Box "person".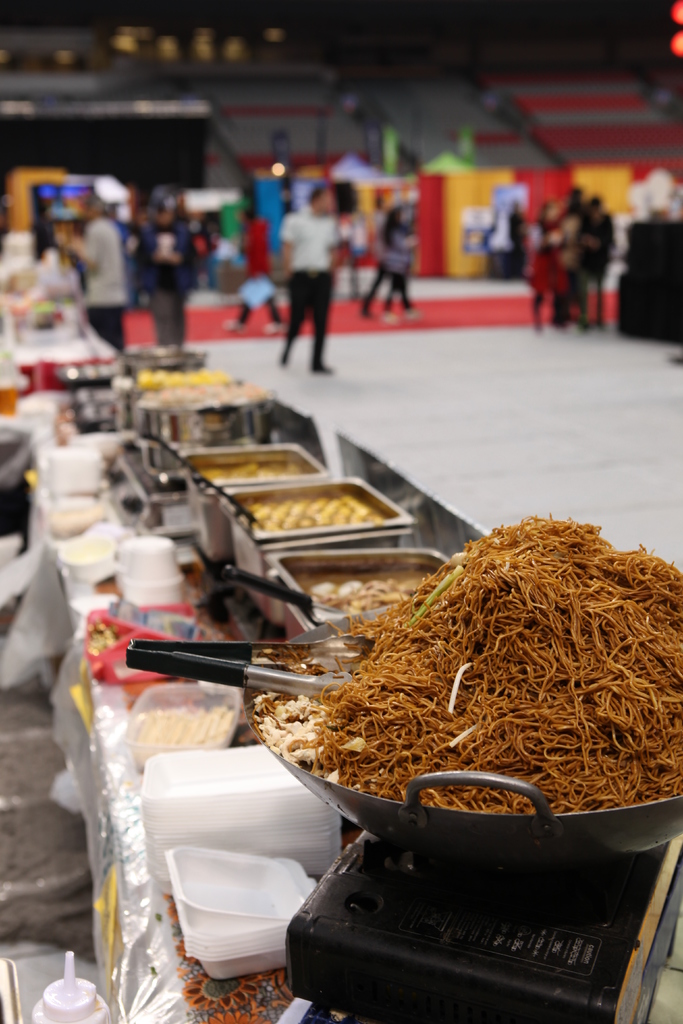
box=[281, 185, 342, 369].
